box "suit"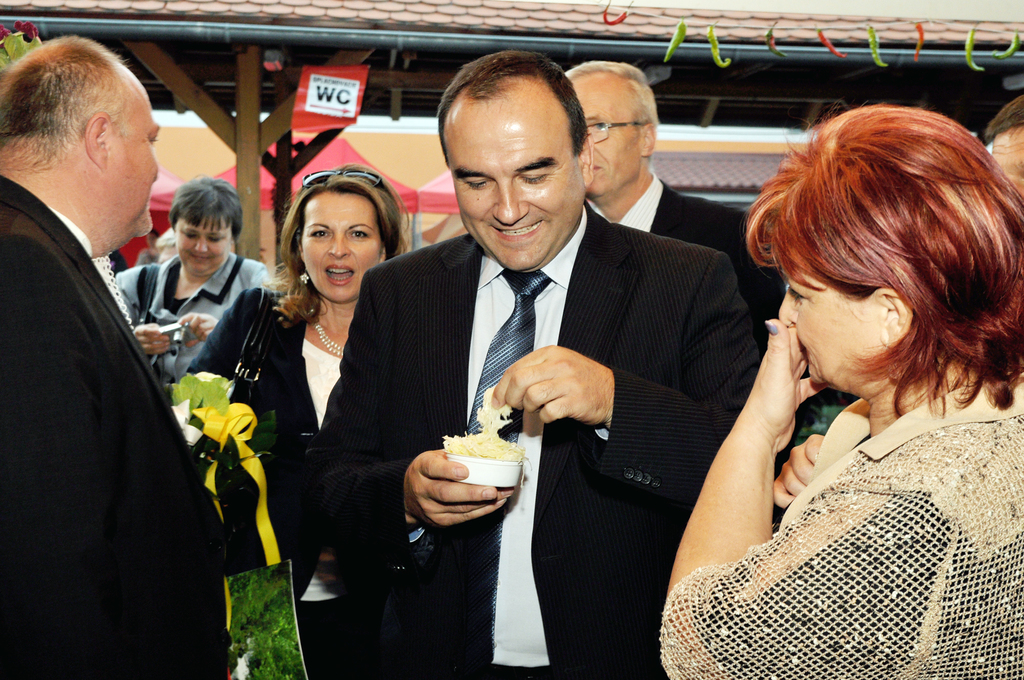
0 172 241 679
